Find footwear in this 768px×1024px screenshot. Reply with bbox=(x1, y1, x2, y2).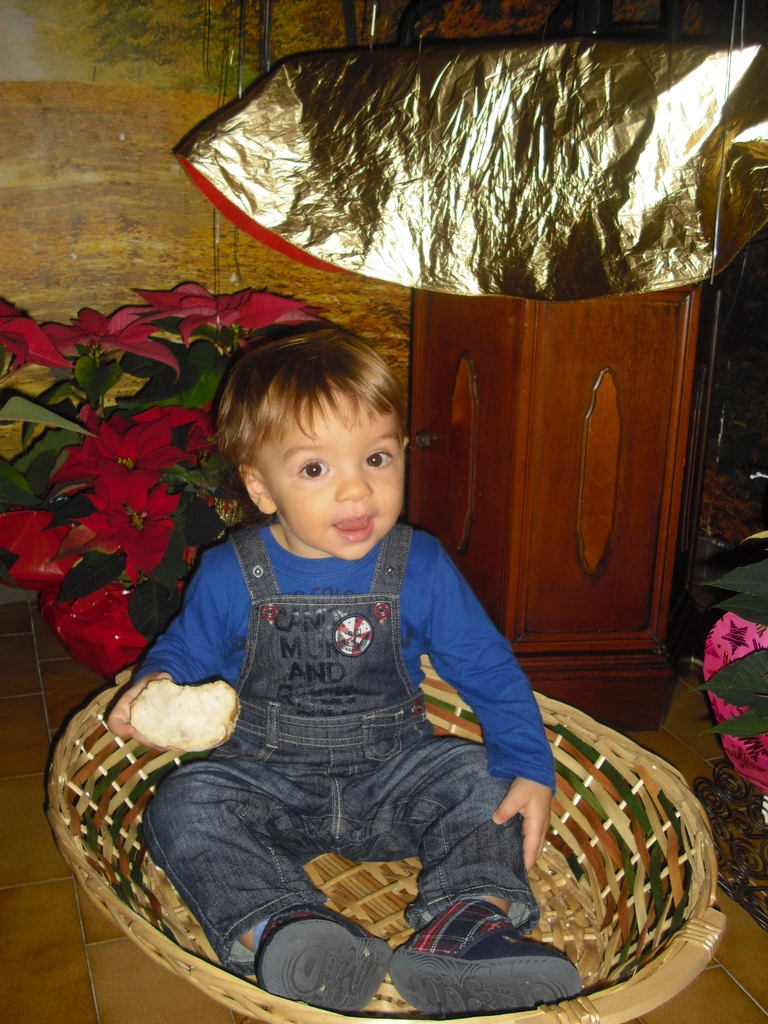
bbox=(255, 900, 385, 1018).
